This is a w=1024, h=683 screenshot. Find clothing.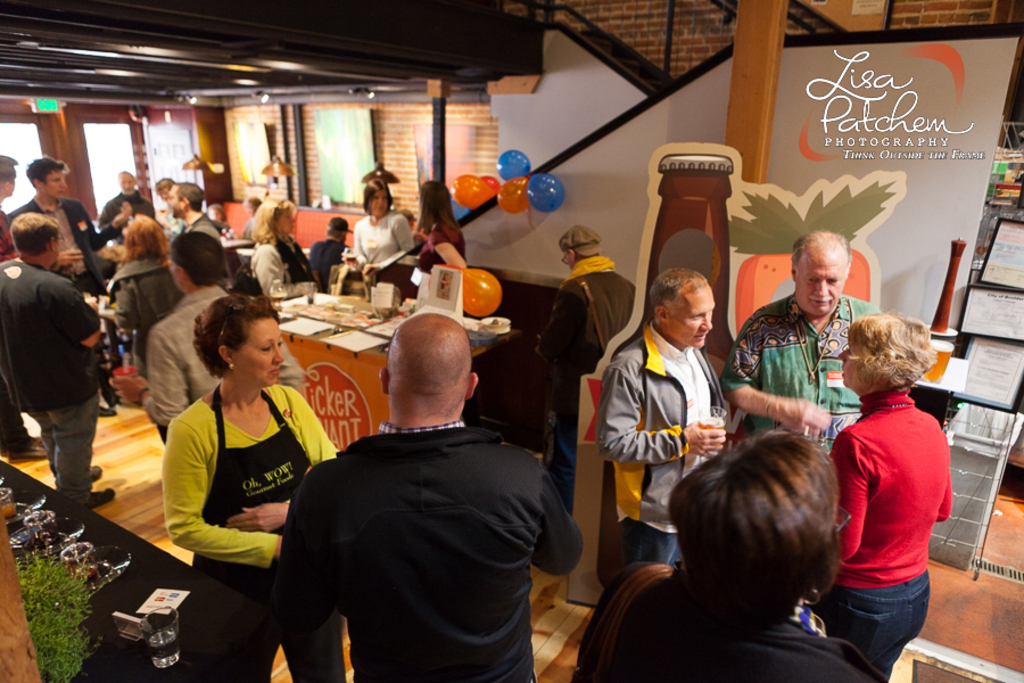
Bounding box: [0,200,106,293].
